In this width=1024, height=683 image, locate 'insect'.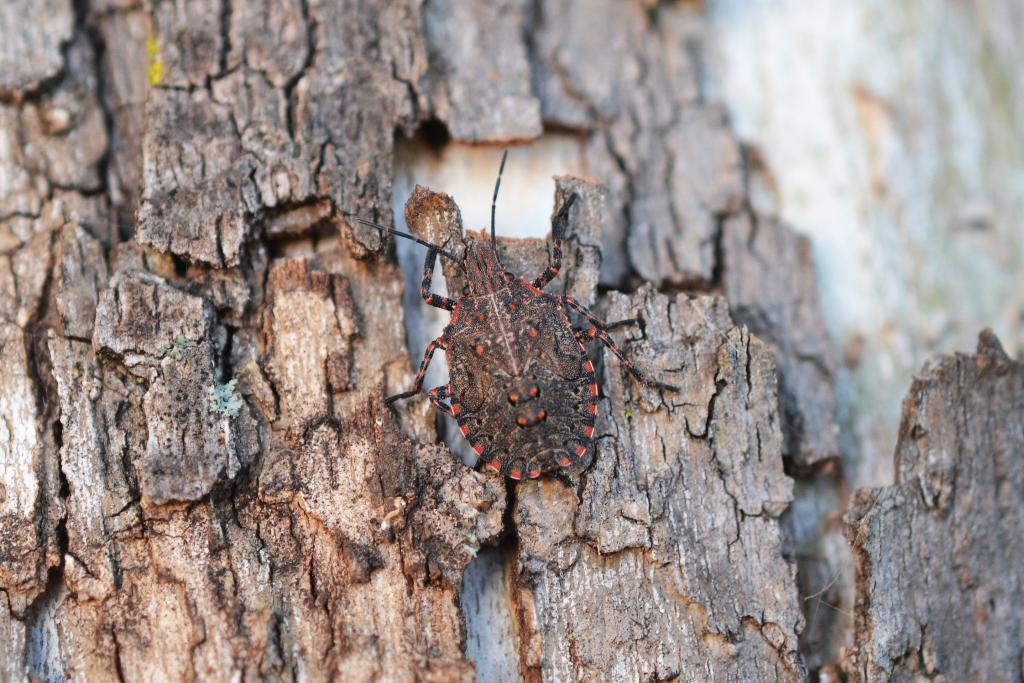
Bounding box: {"x1": 356, "y1": 147, "x2": 644, "y2": 485}.
